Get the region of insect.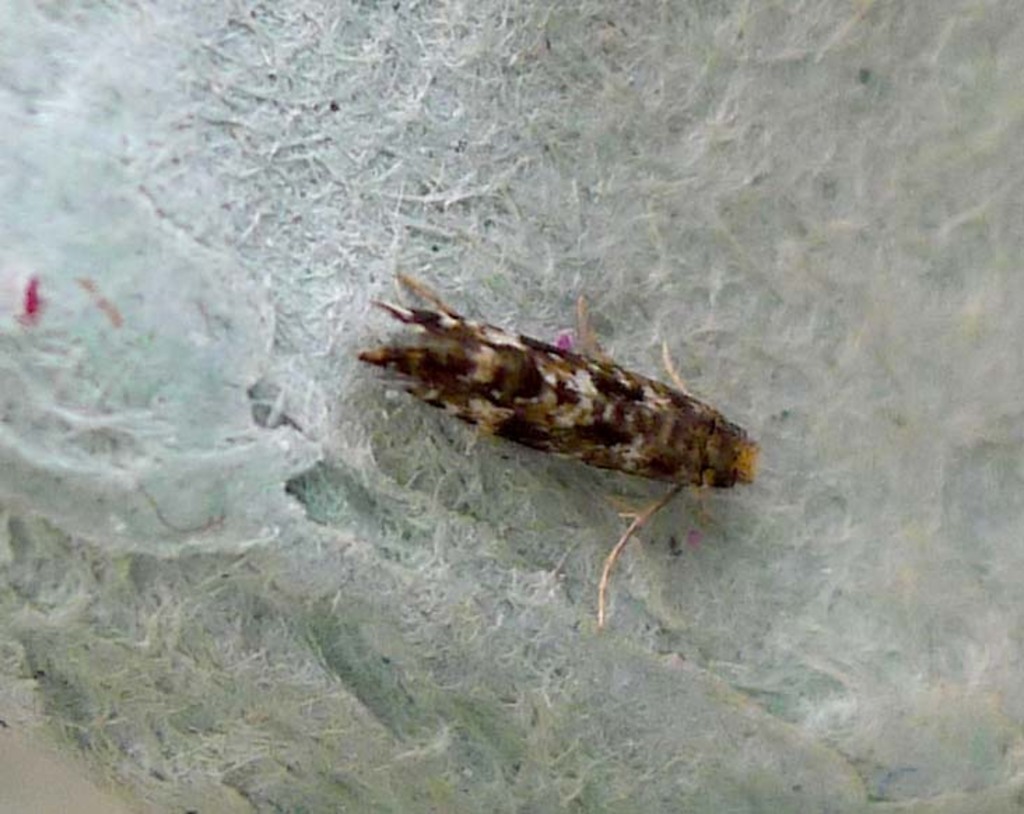
354:273:762:627.
